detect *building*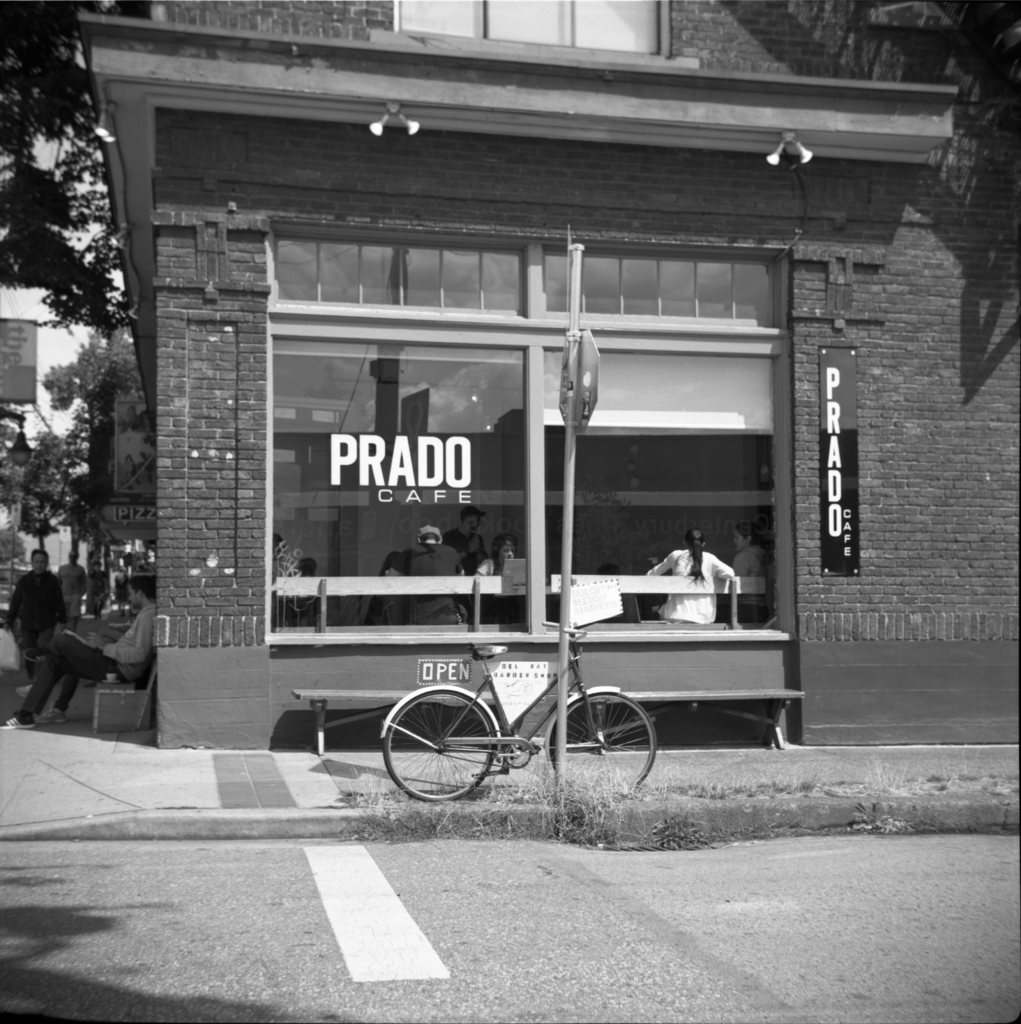
locate(80, 0, 1020, 749)
